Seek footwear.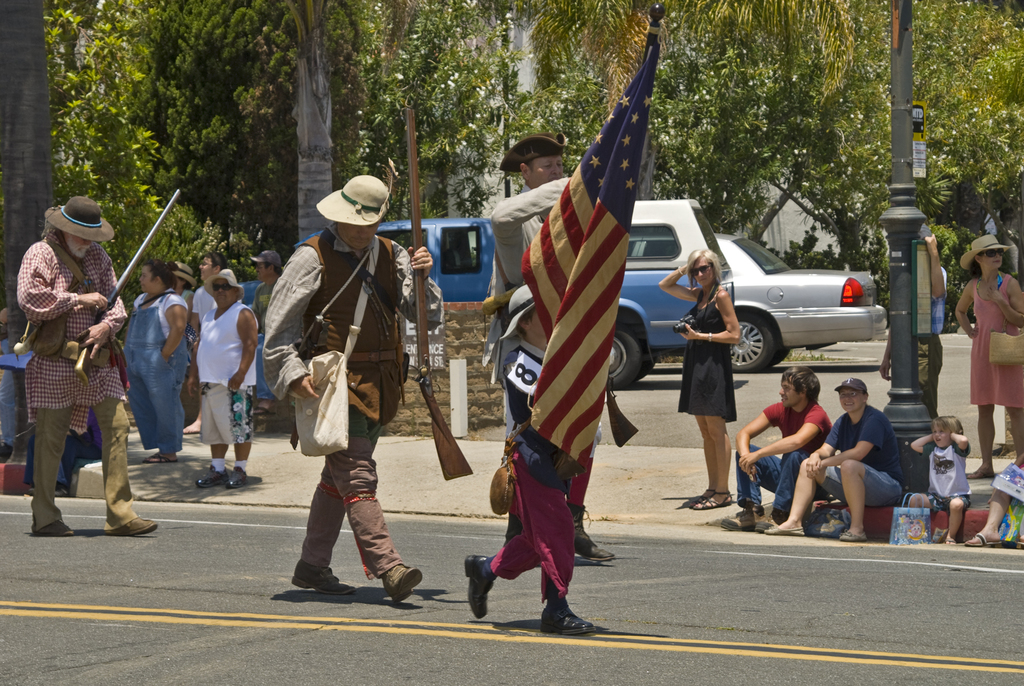
BBox(34, 516, 77, 536).
